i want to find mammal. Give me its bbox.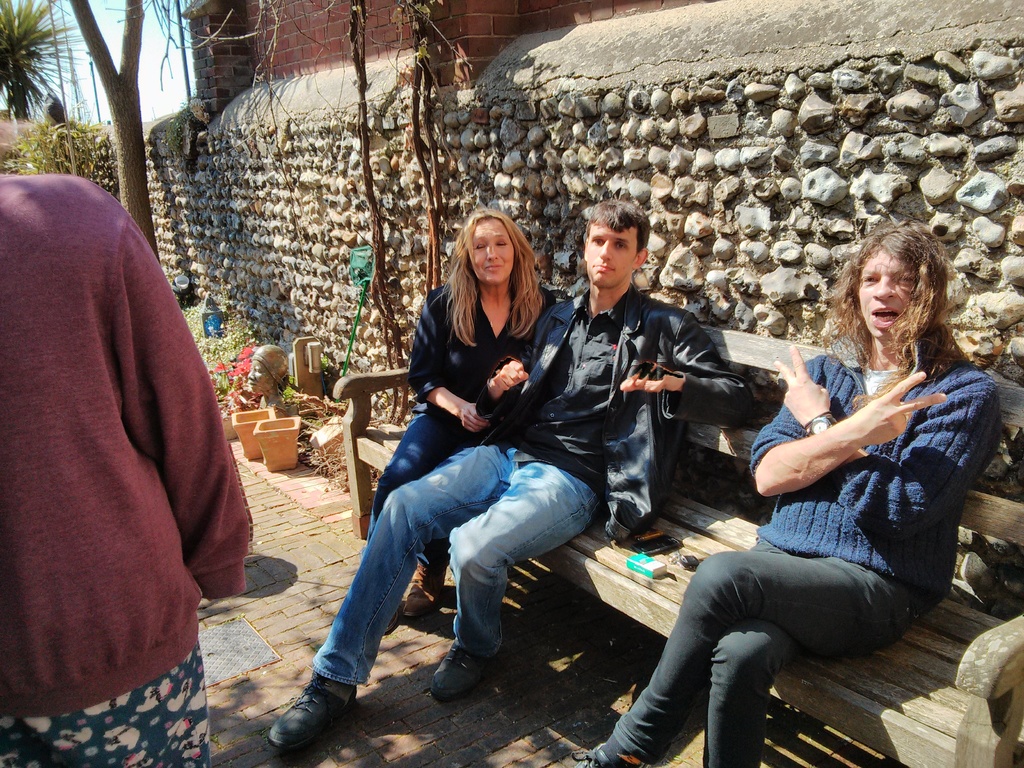
<bbox>0, 139, 245, 710</bbox>.
